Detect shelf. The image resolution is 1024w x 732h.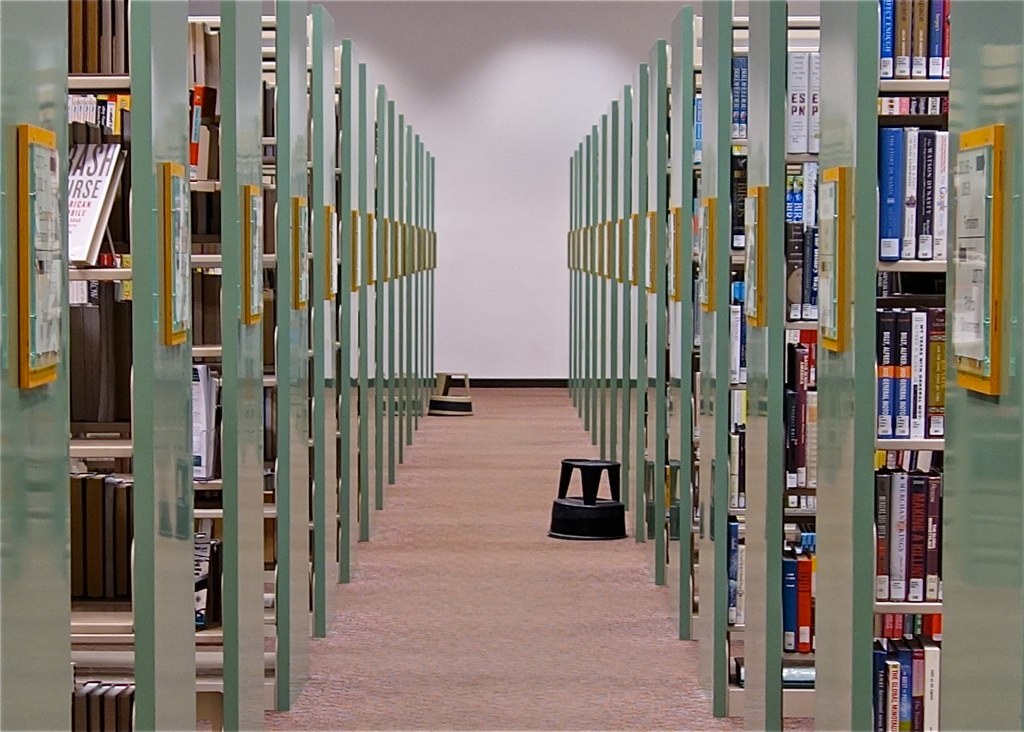
x1=298, y1=11, x2=311, y2=163.
